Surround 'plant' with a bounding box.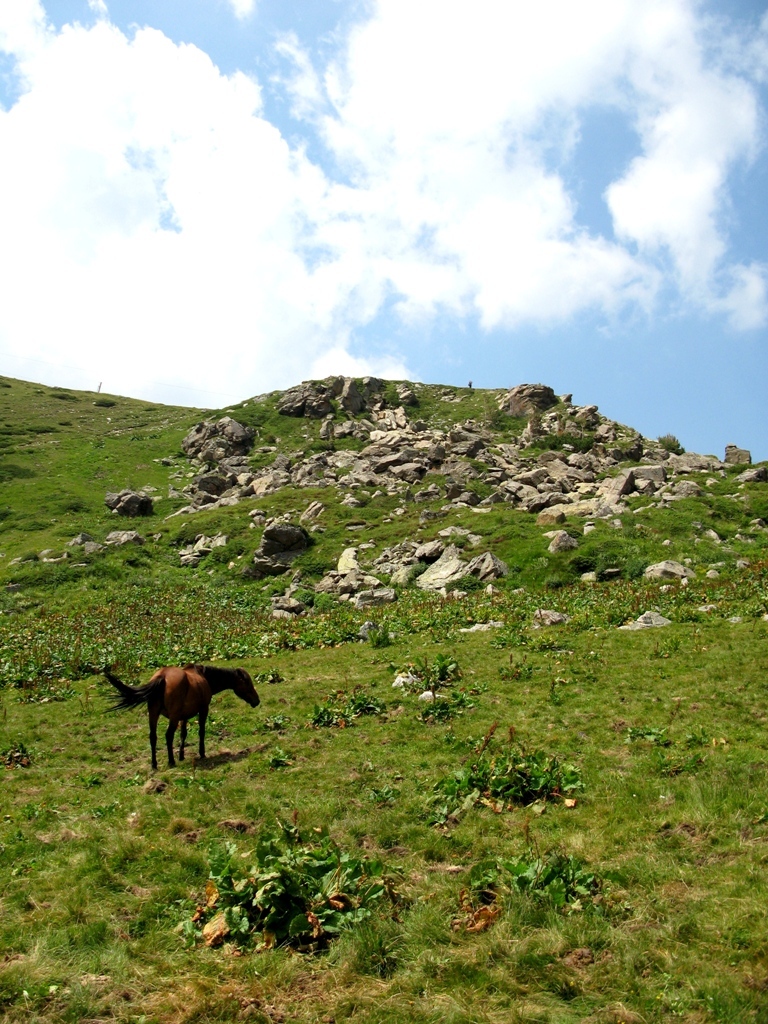
[x1=412, y1=692, x2=467, y2=733].
